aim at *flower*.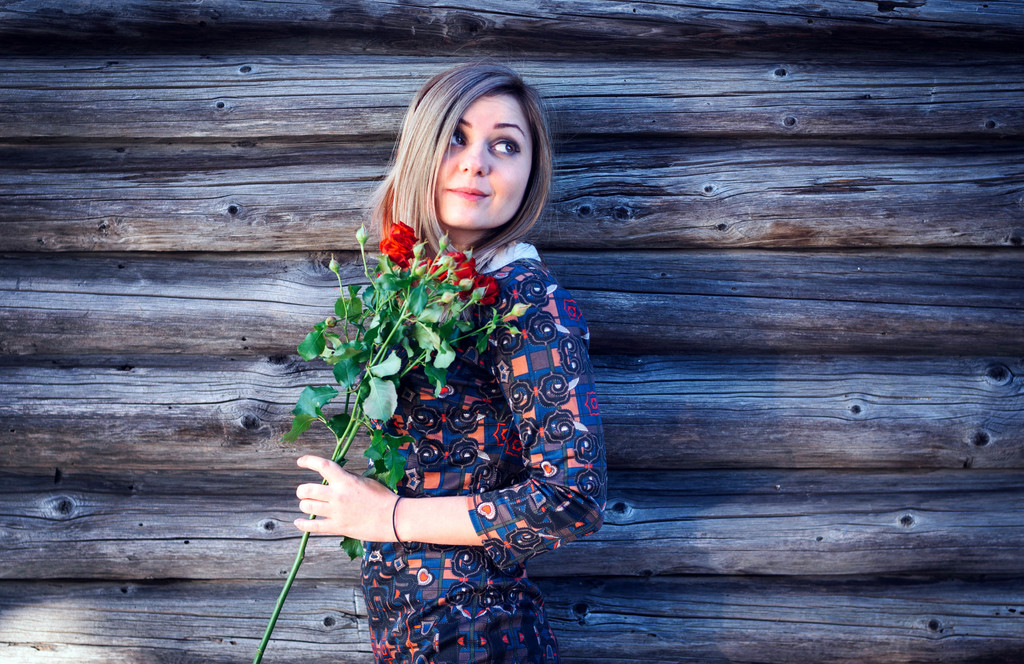
Aimed at 423:242:499:321.
